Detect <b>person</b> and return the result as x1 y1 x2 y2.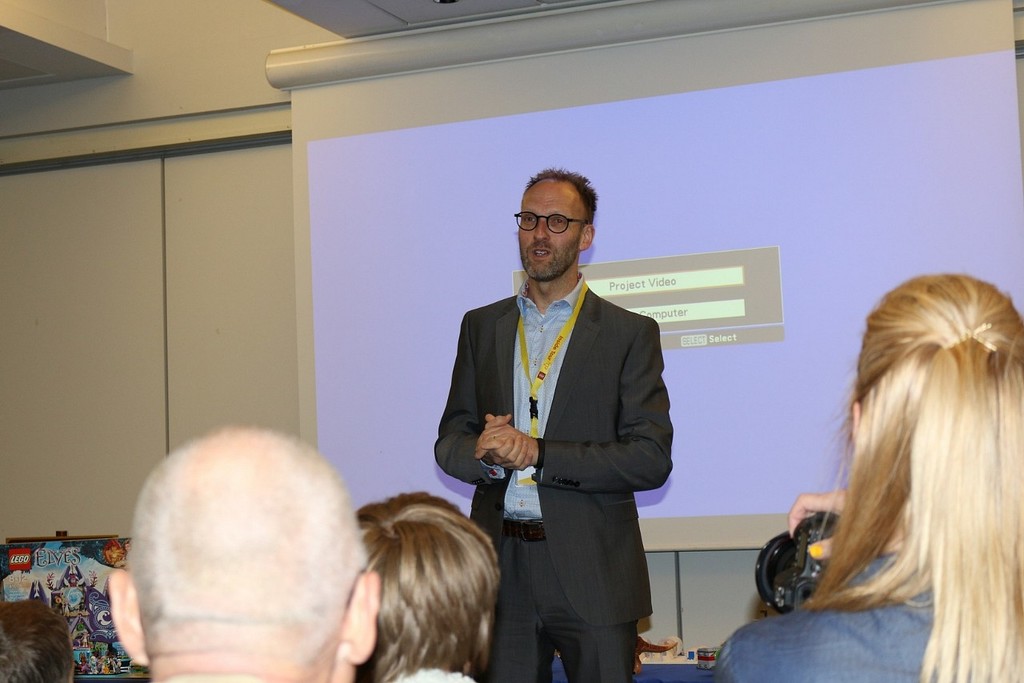
437 165 684 673.
